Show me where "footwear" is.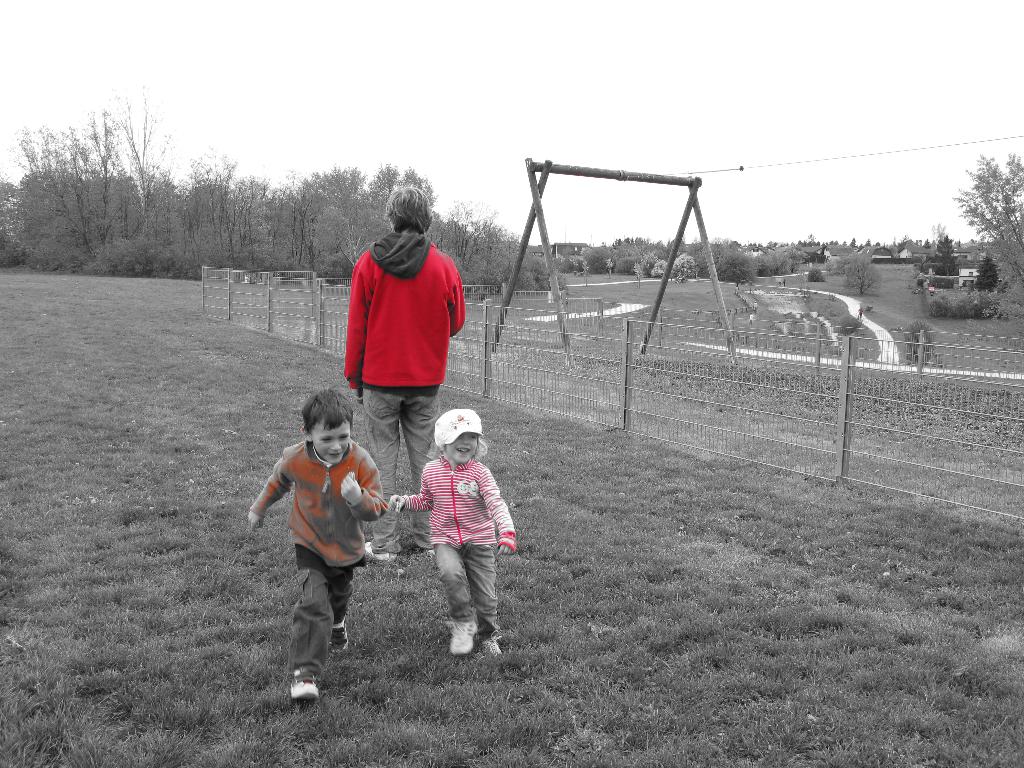
"footwear" is at rect(418, 541, 436, 560).
